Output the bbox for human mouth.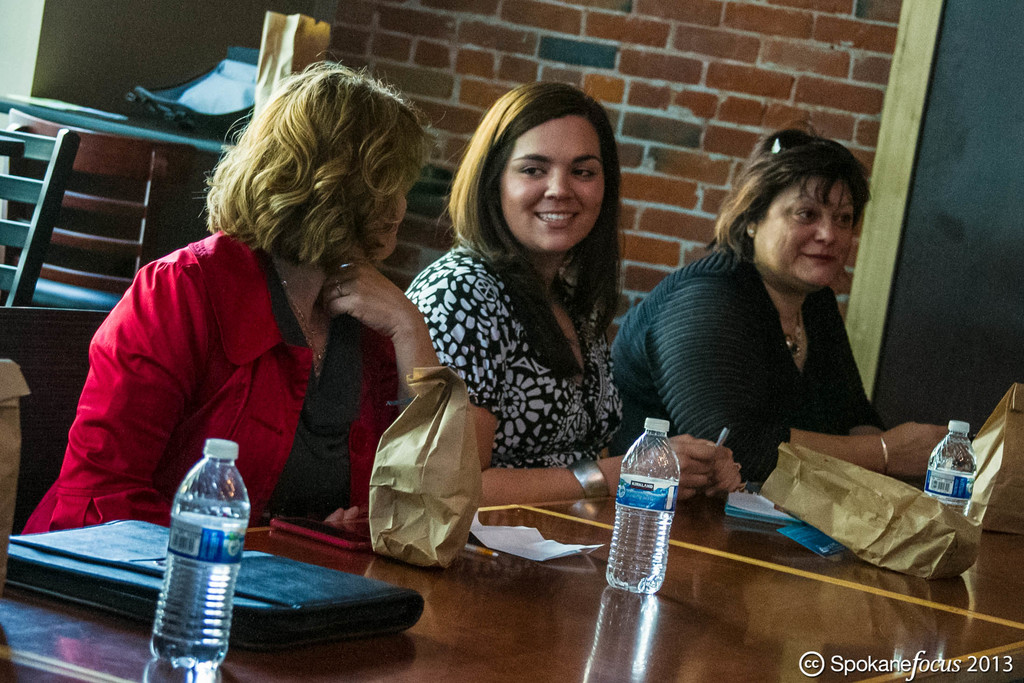
l=807, t=250, r=840, b=269.
